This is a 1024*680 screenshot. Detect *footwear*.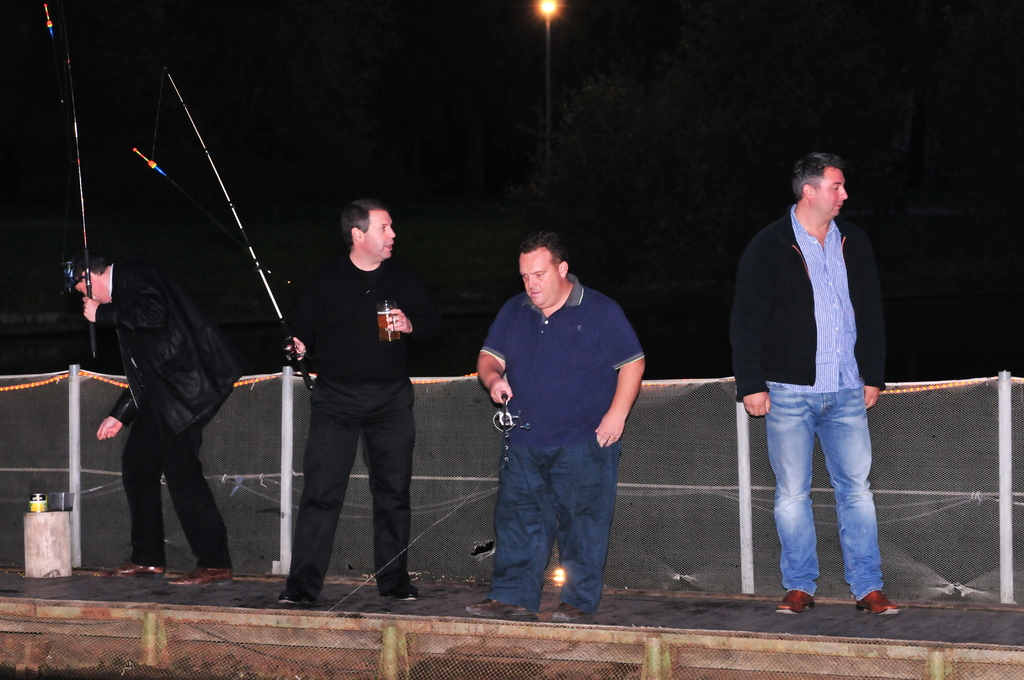
bbox=(776, 590, 815, 615).
